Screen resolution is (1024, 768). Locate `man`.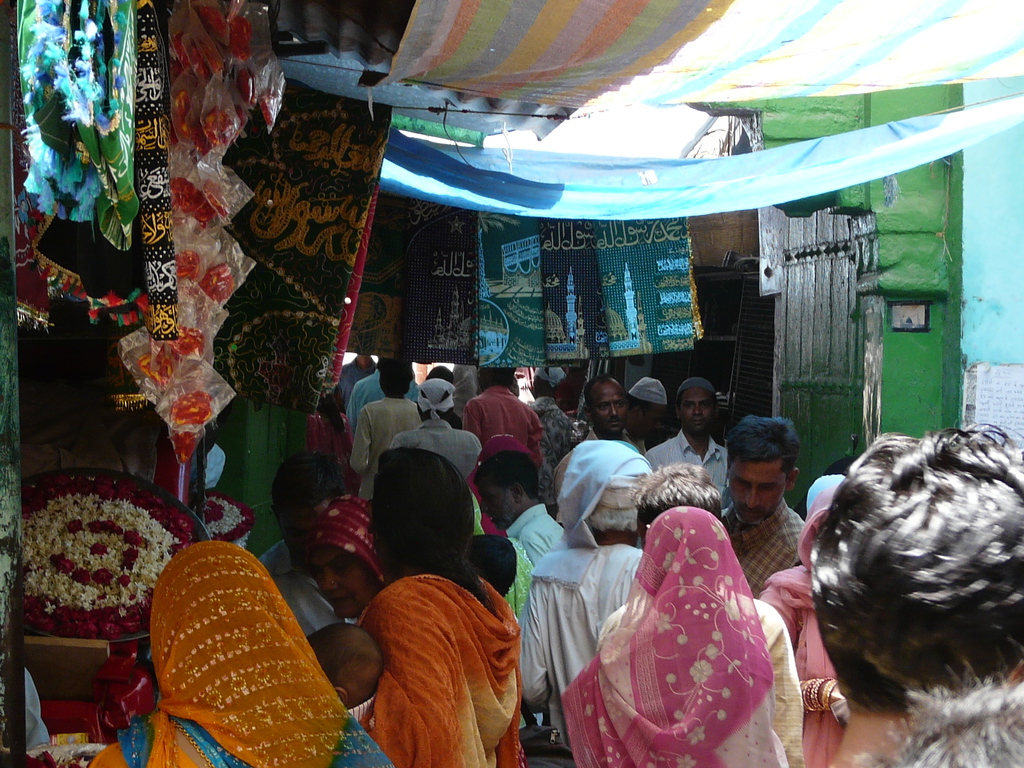
bbox(526, 367, 567, 516).
